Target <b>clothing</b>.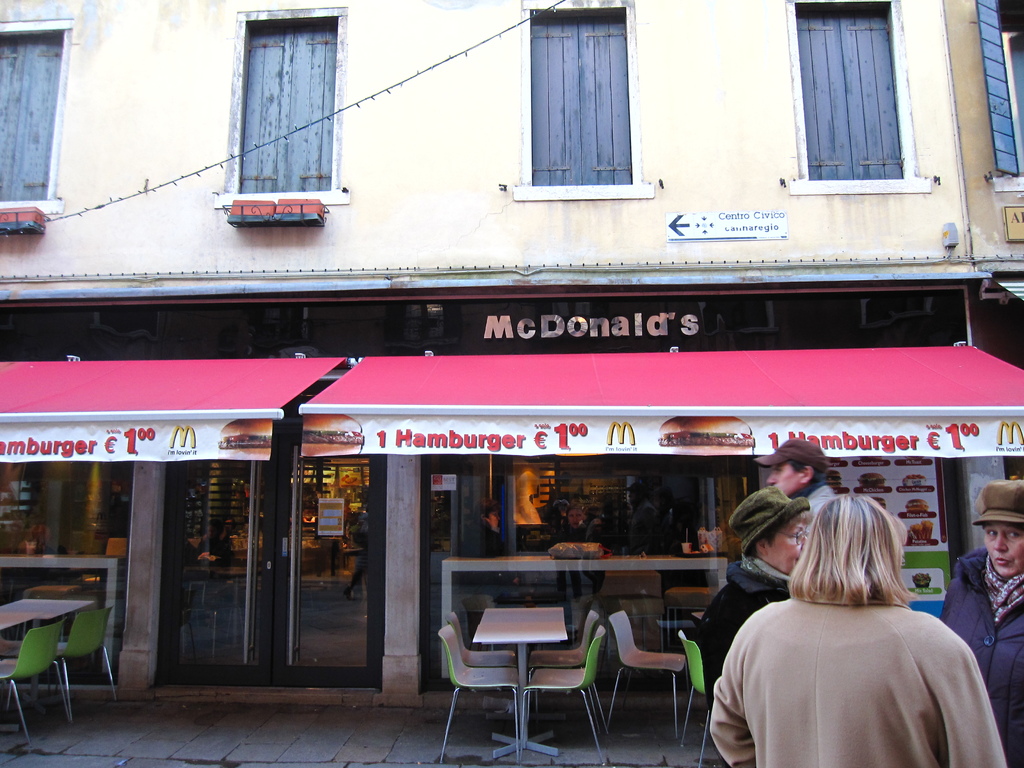
Target region: {"left": 701, "top": 570, "right": 1016, "bottom": 767}.
